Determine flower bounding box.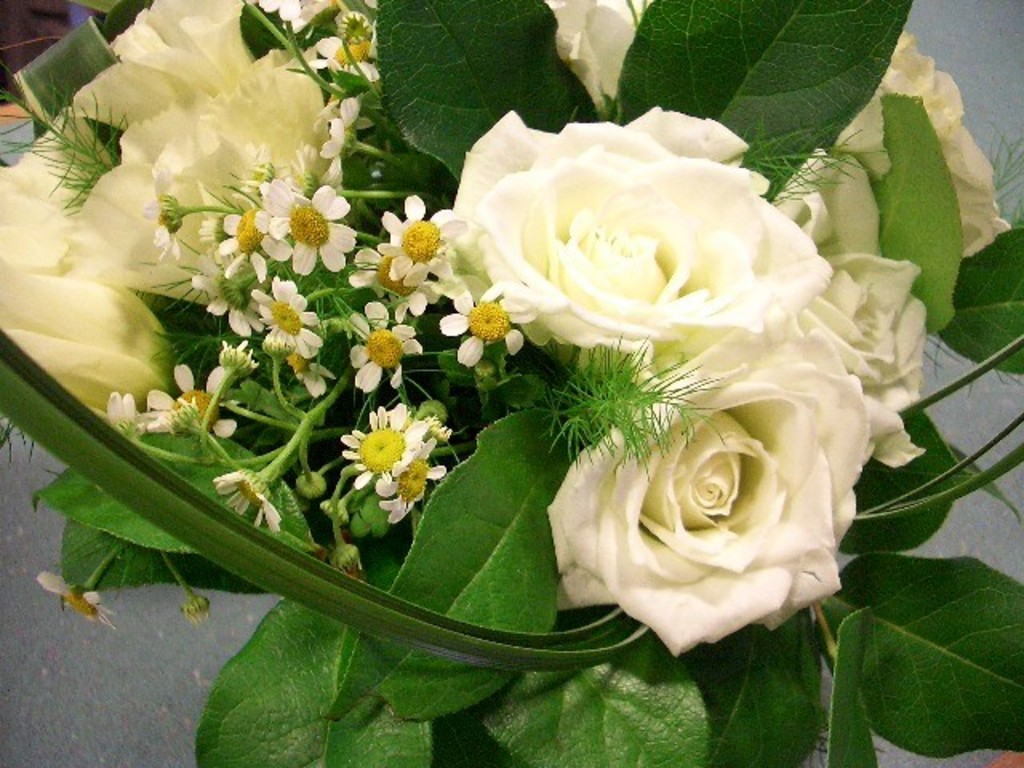
Determined: region(67, 56, 331, 320).
